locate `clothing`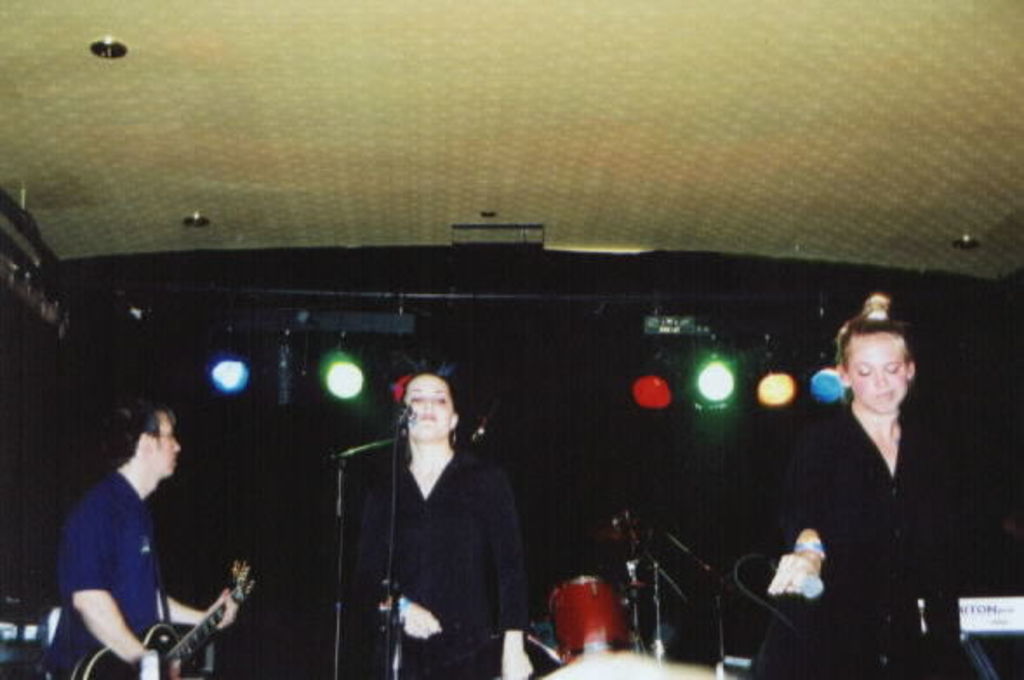
<box>775,407,958,678</box>
